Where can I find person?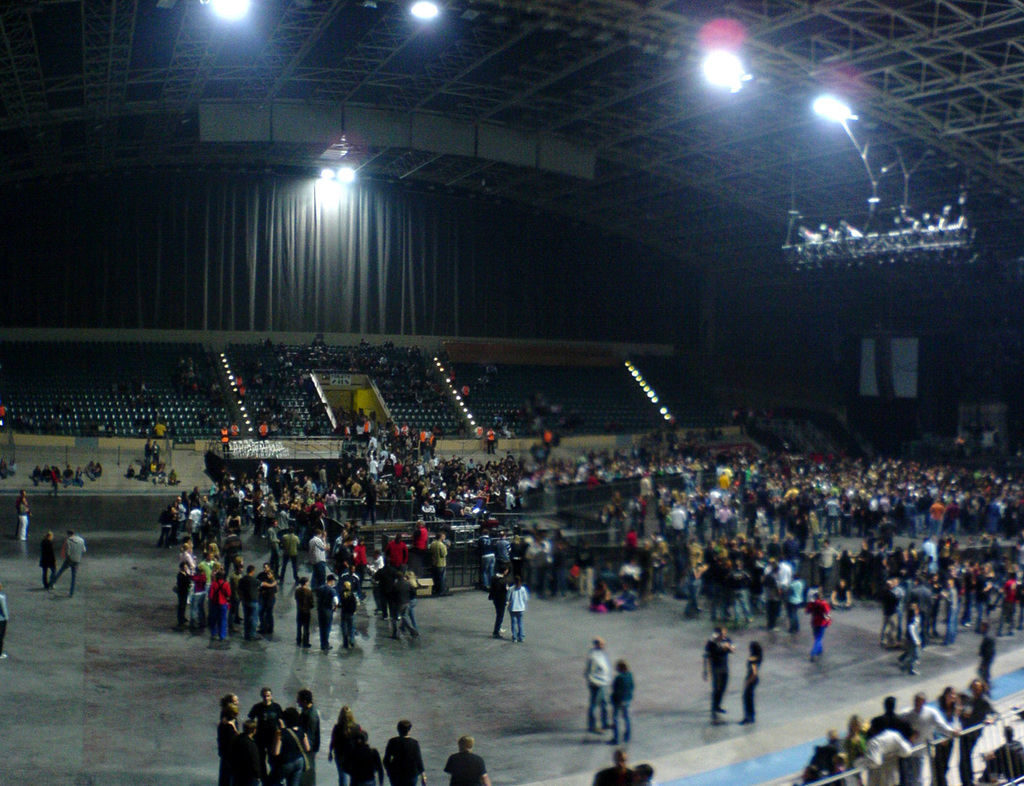
You can find it at (x1=504, y1=578, x2=531, y2=640).
